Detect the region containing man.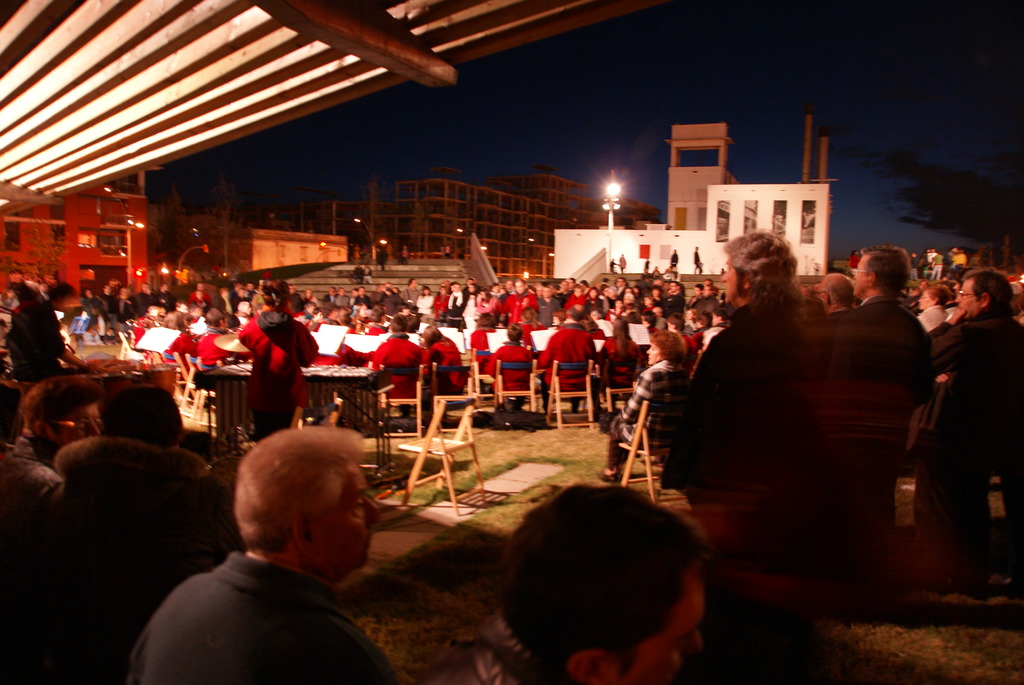
664:233:804:529.
